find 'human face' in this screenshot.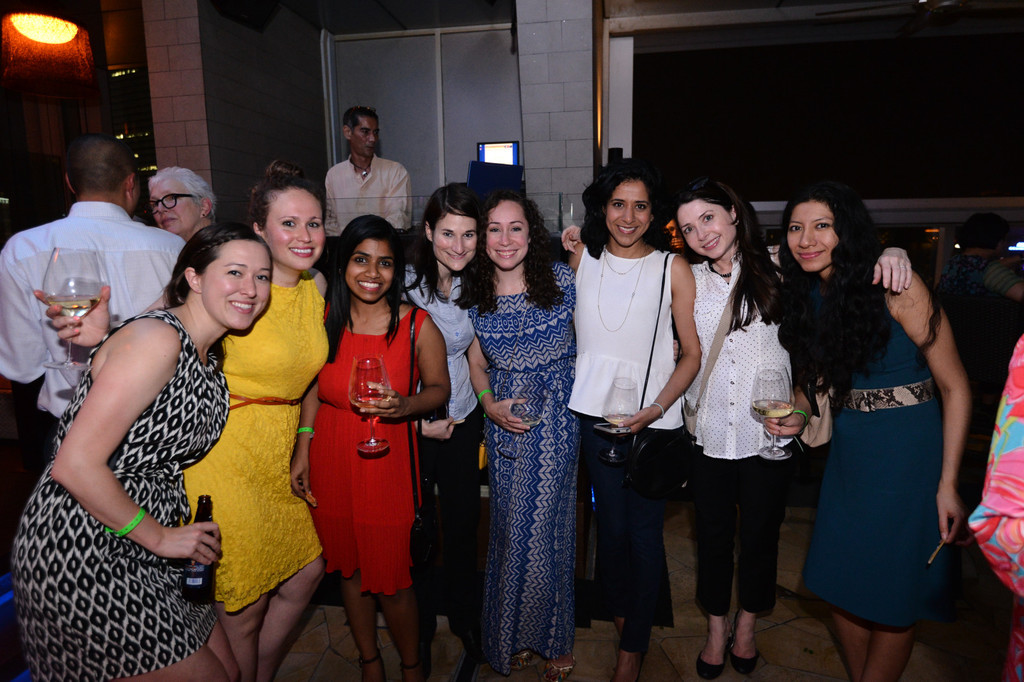
The bounding box for 'human face' is locate(266, 190, 325, 270).
